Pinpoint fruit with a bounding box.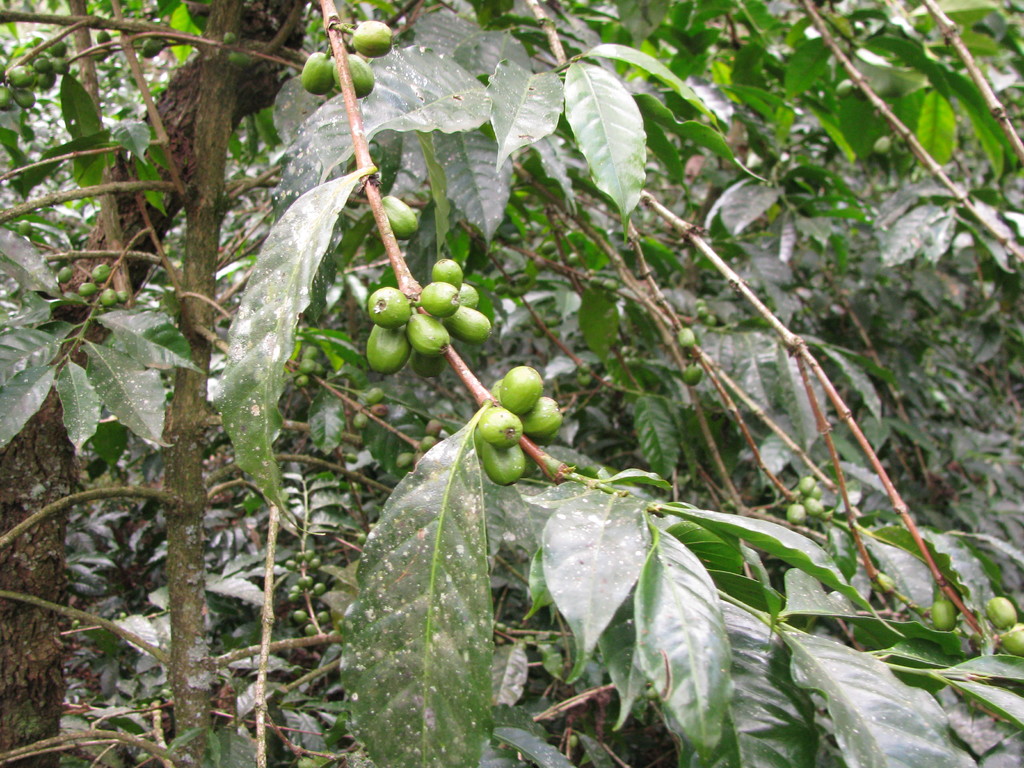
[360, 380, 382, 404].
